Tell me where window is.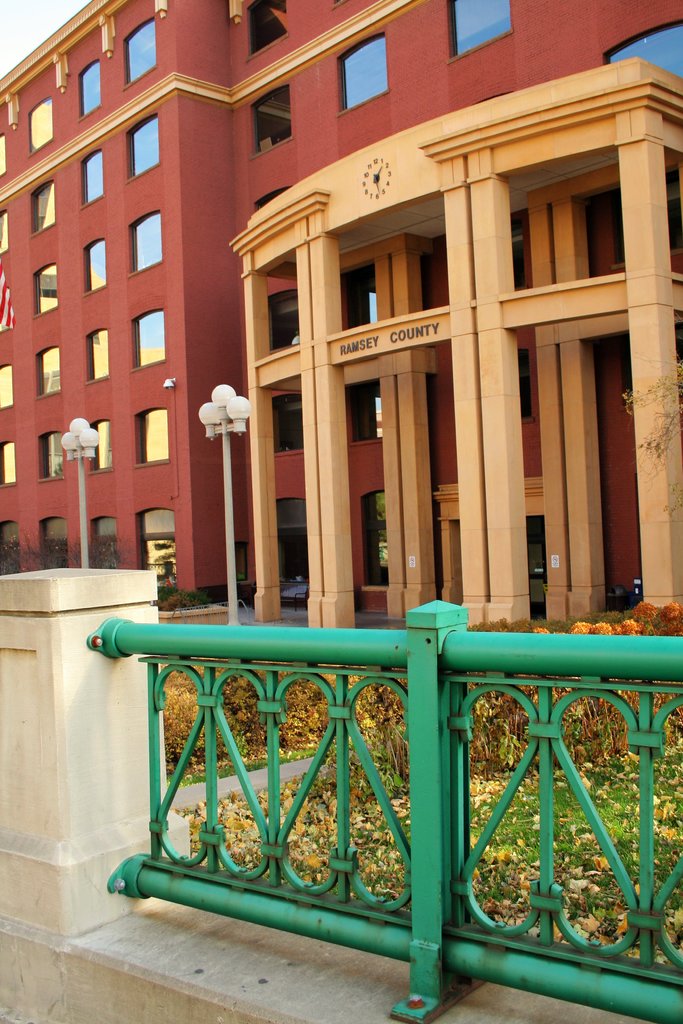
window is at 126, 22, 154, 85.
